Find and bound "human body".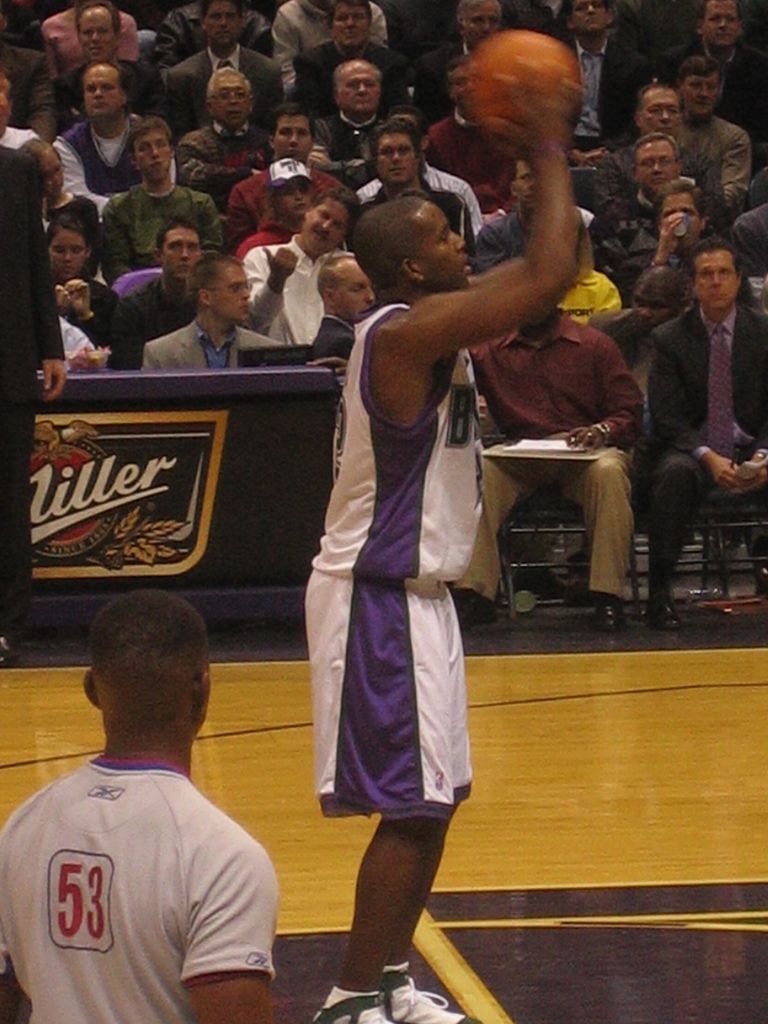
Bound: region(95, 168, 226, 284).
